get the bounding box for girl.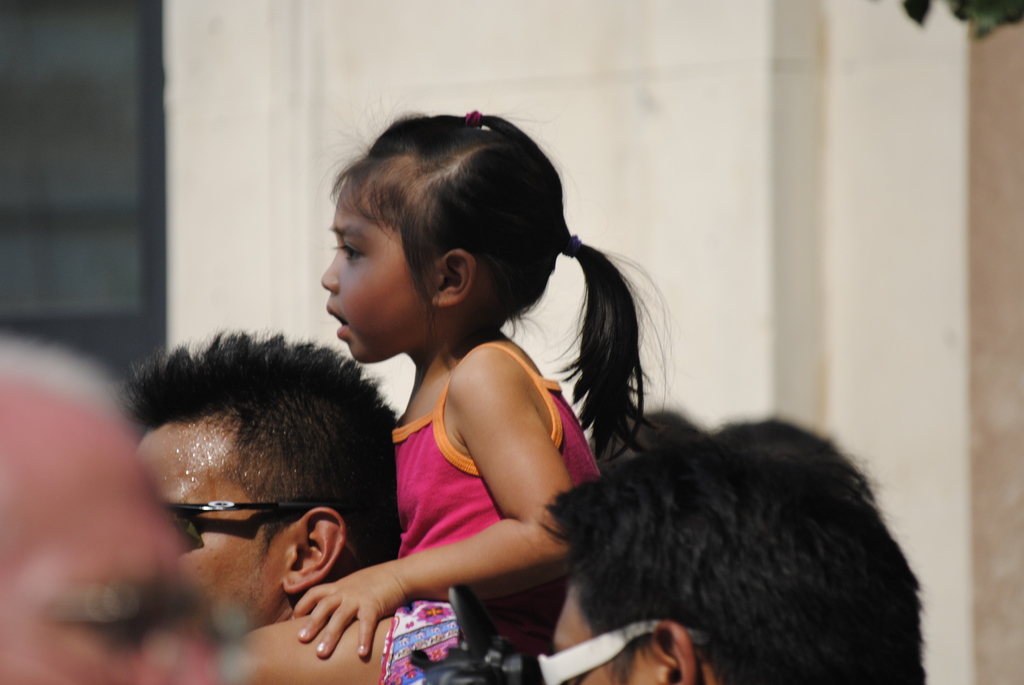
Rect(237, 103, 666, 684).
